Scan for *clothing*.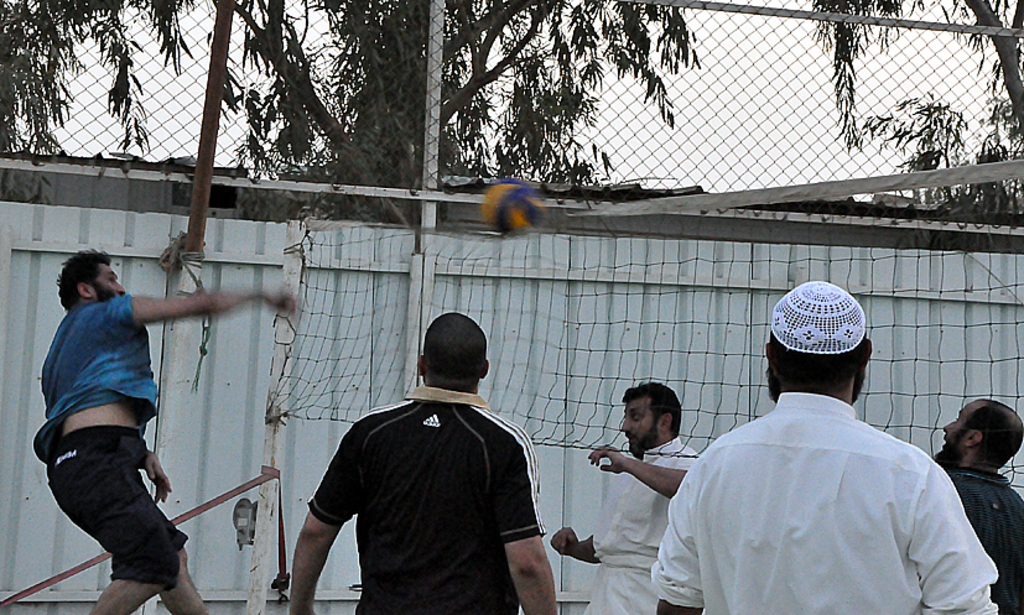
Scan result: {"left": 42, "top": 429, "right": 191, "bottom": 582}.
